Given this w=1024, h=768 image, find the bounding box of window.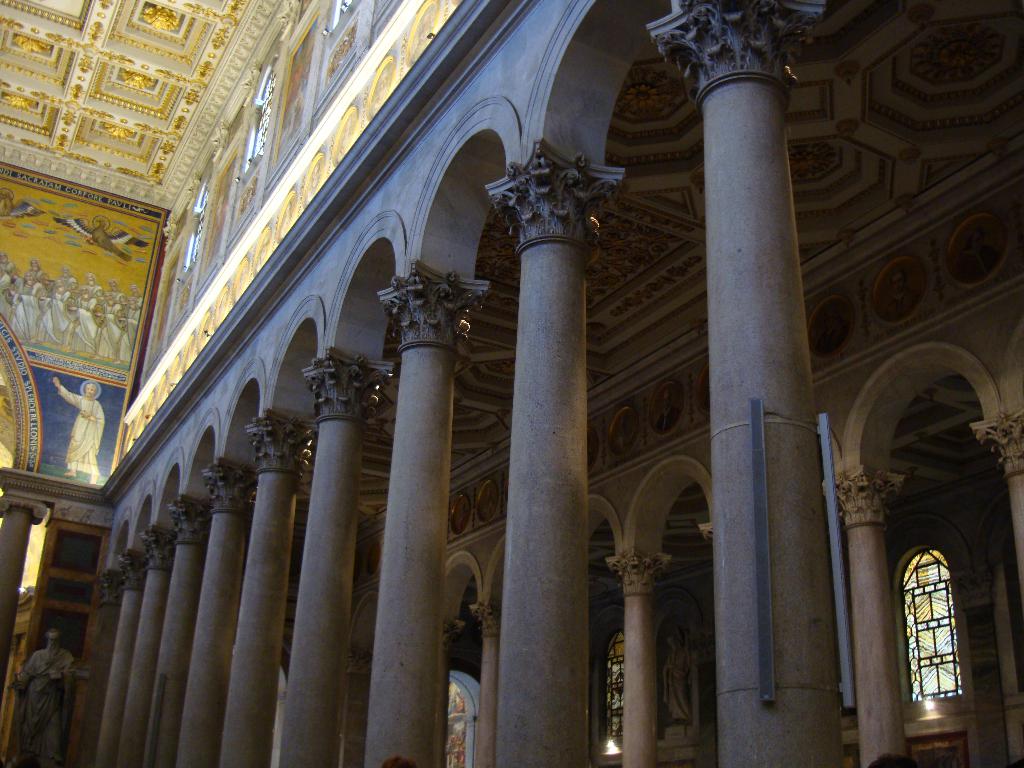
584, 627, 637, 762.
